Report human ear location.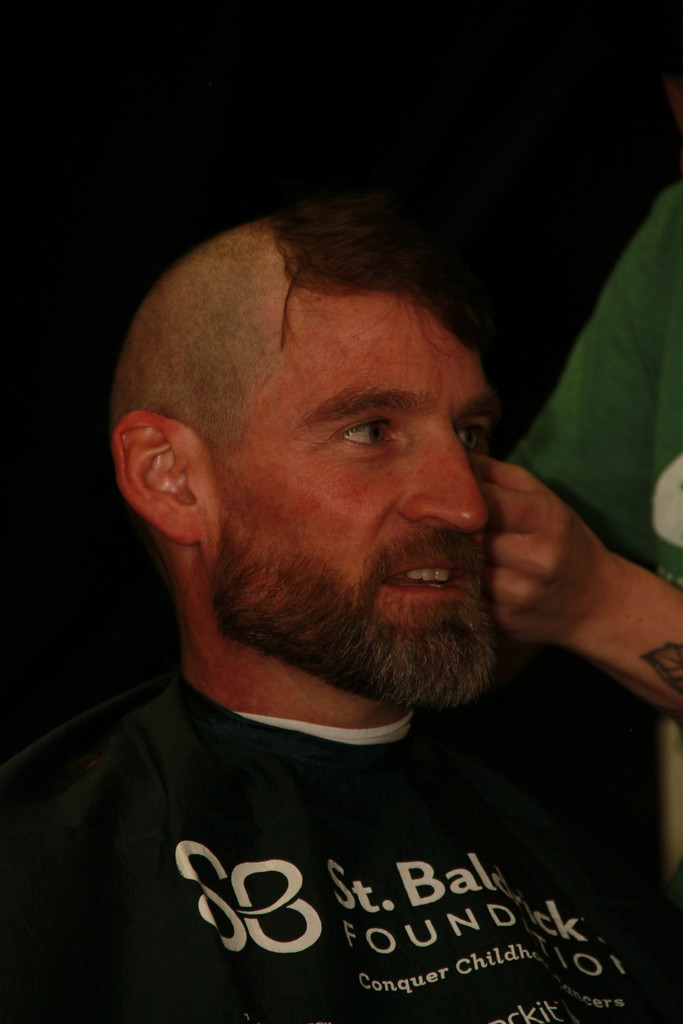
Report: x1=110, y1=410, x2=200, y2=545.
